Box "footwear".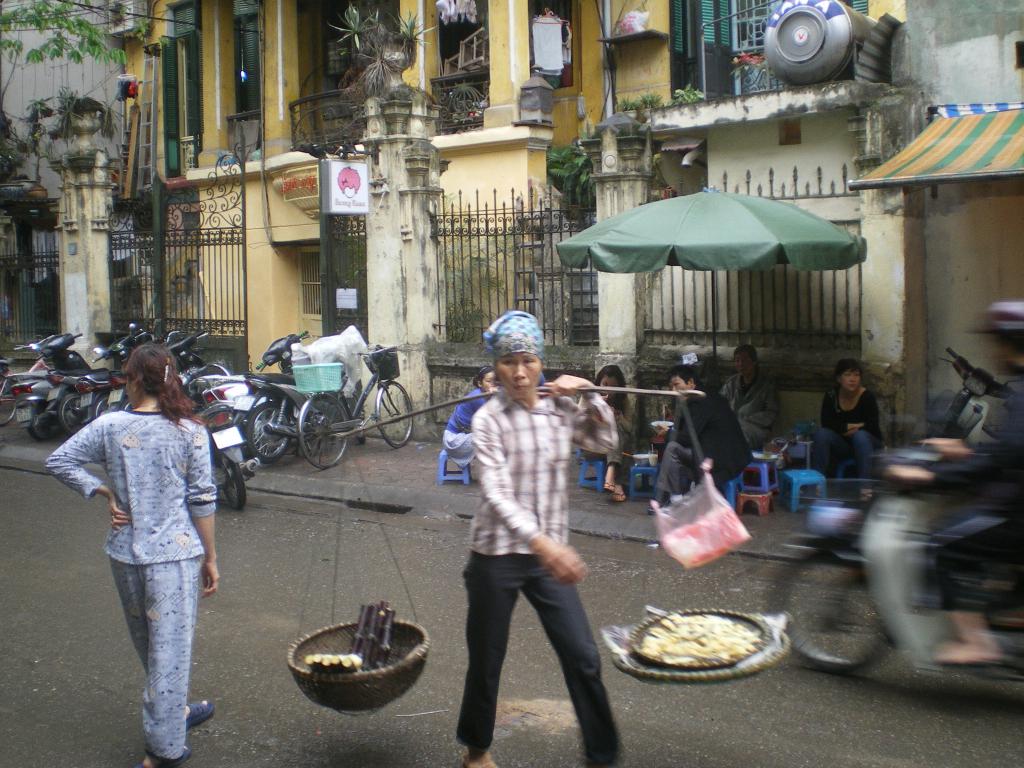
detection(145, 739, 193, 767).
